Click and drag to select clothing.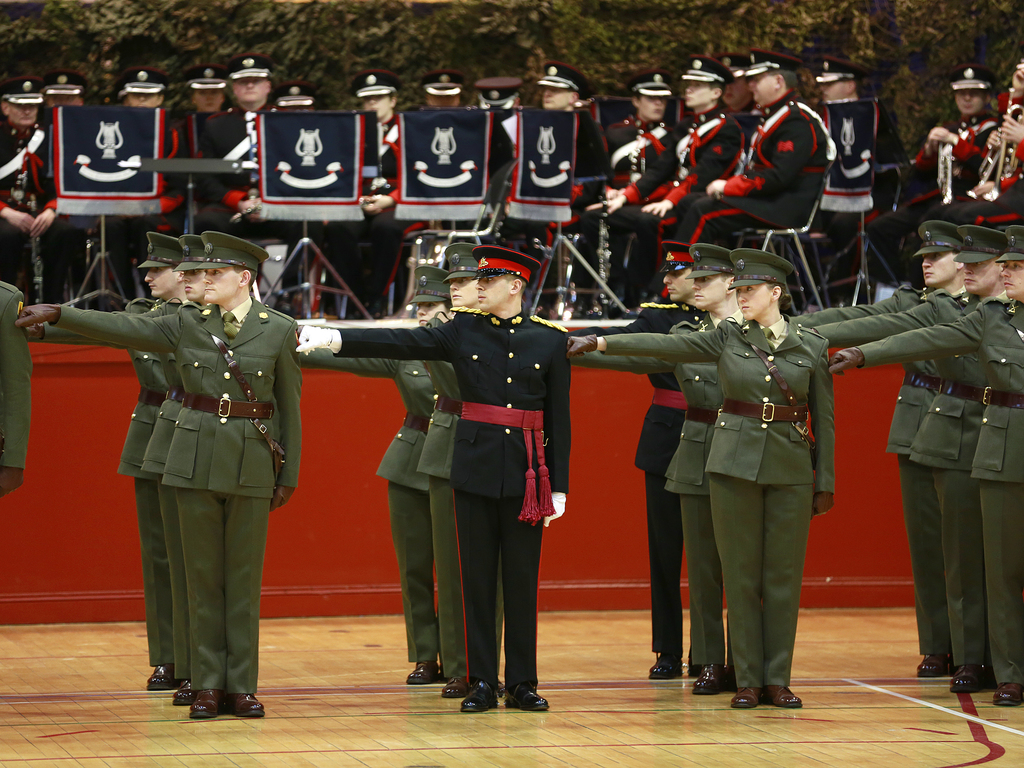
Selection: [426,65,472,97].
